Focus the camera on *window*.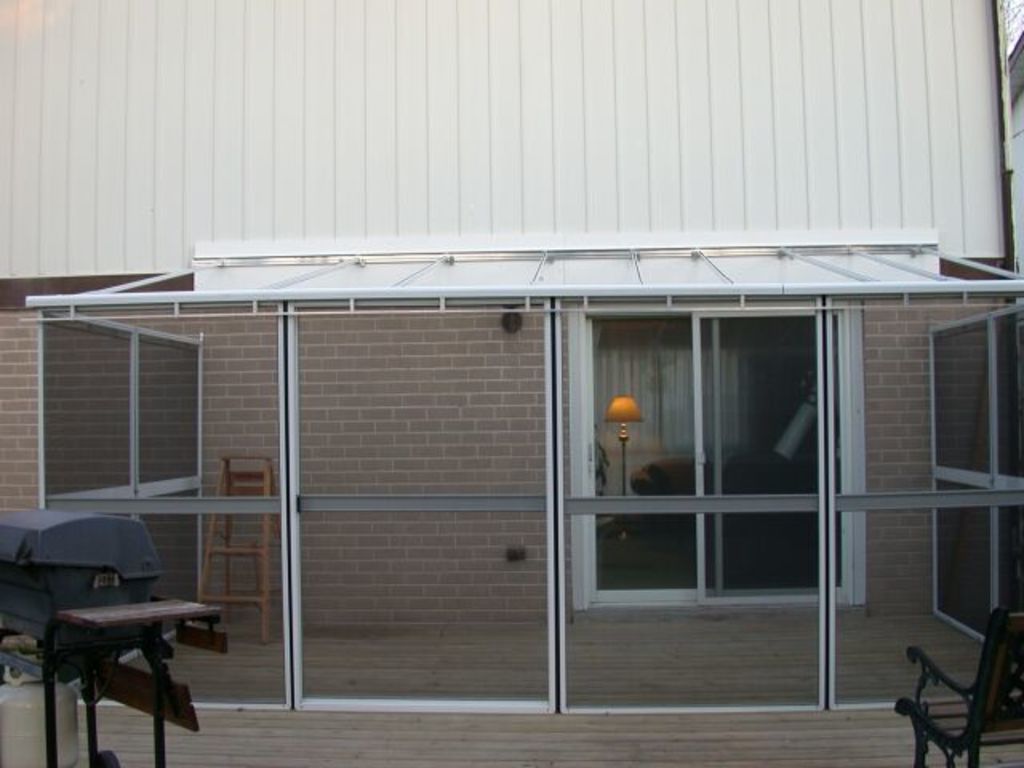
Focus region: region(576, 302, 861, 613).
